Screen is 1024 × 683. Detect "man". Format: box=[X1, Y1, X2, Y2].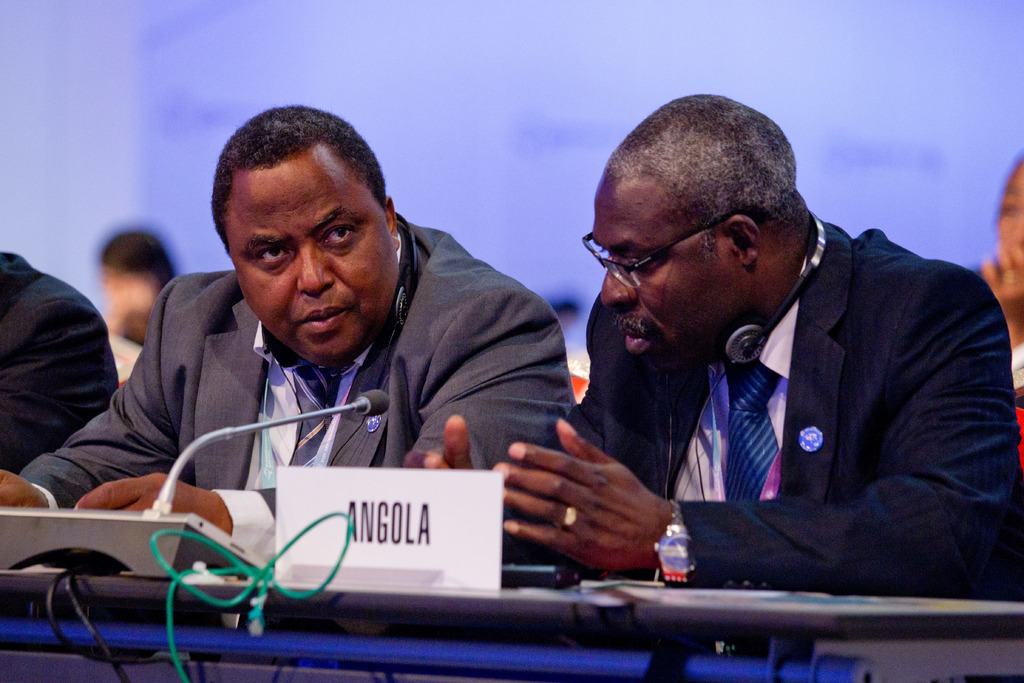
box=[516, 116, 1012, 616].
